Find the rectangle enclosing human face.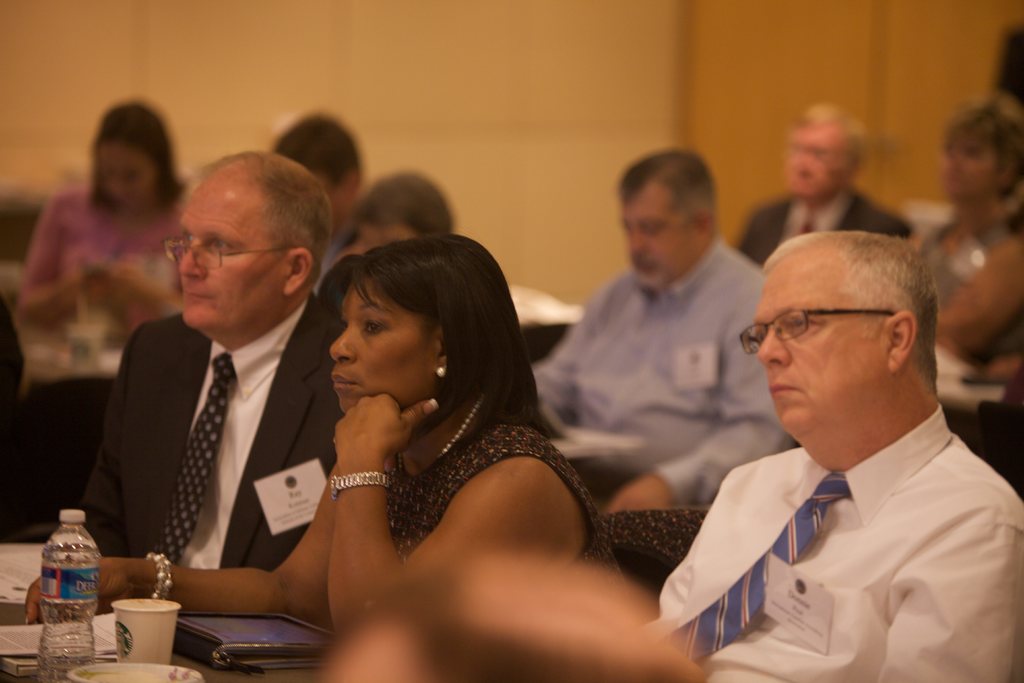
x1=92, y1=138, x2=157, y2=217.
